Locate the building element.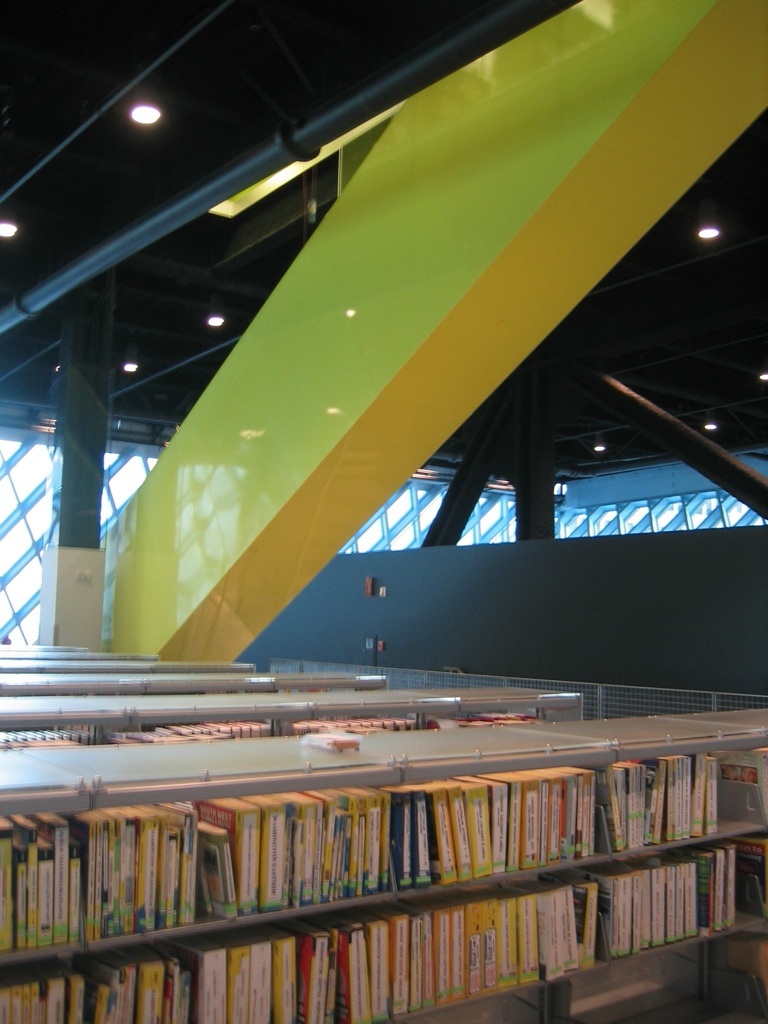
Element bbox: 0 0 767 1023.
